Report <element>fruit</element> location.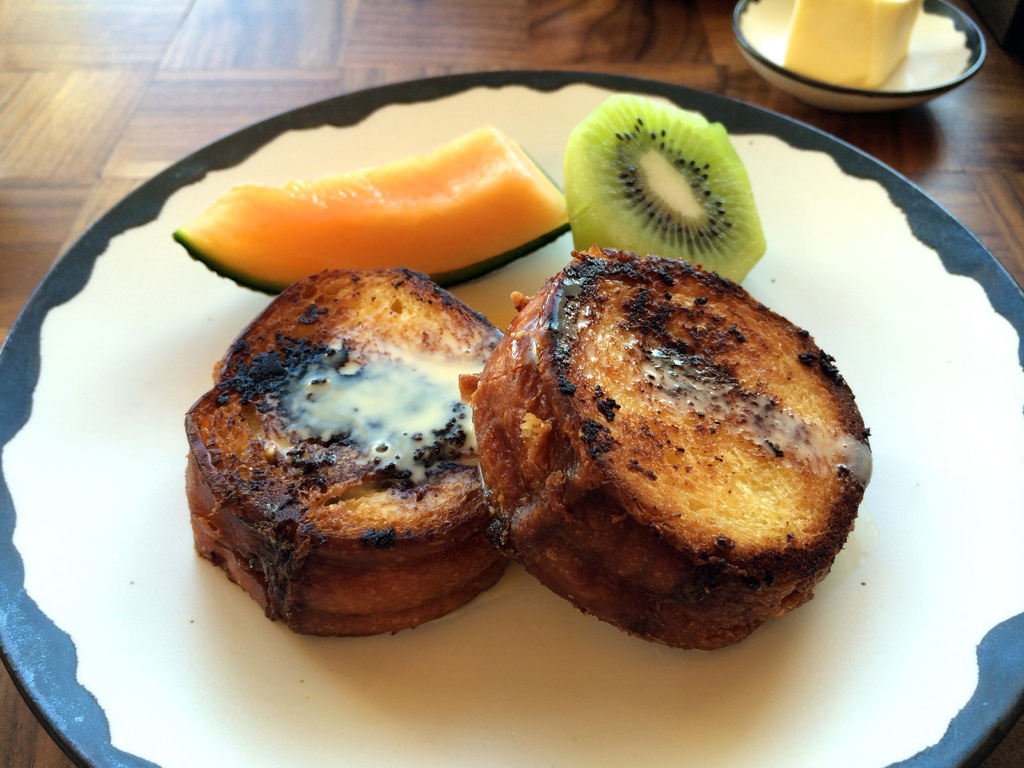
Report: <region>558, 110, 780, 265</region>.
